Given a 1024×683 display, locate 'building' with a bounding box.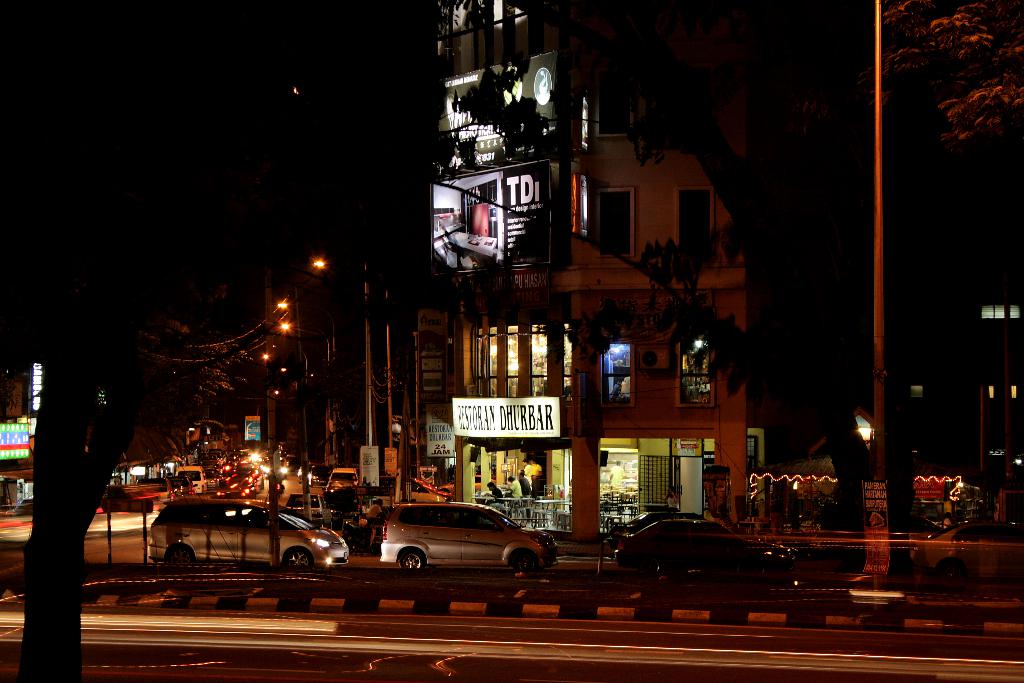
Located: 420:0:755:544.
